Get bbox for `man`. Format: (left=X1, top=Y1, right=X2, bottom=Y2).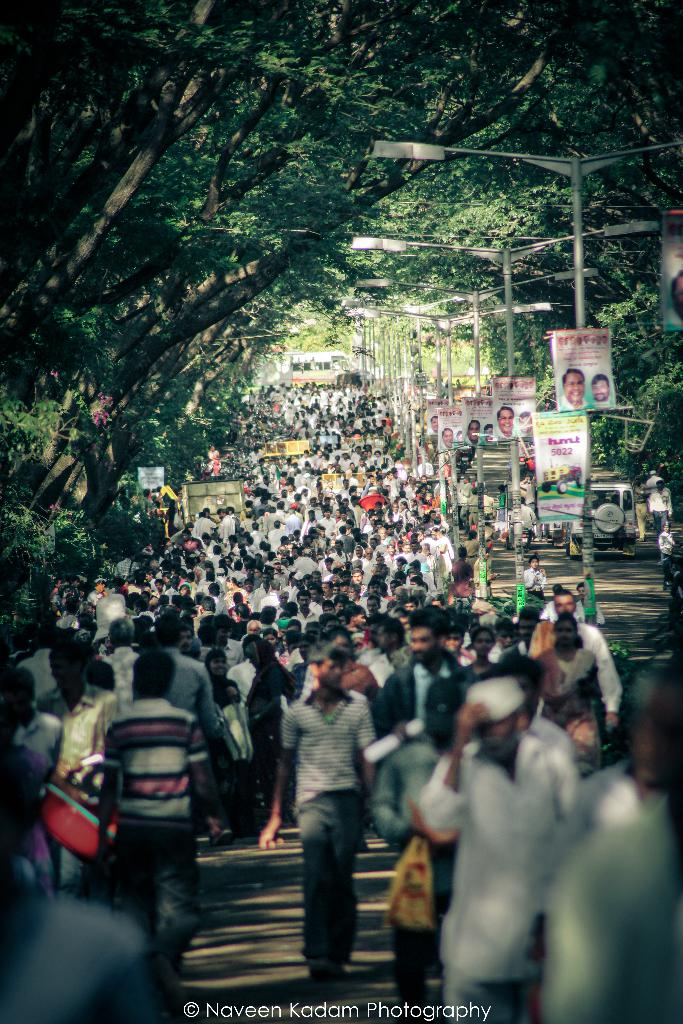
(left=229, top=639, right=258, bottom=701).
